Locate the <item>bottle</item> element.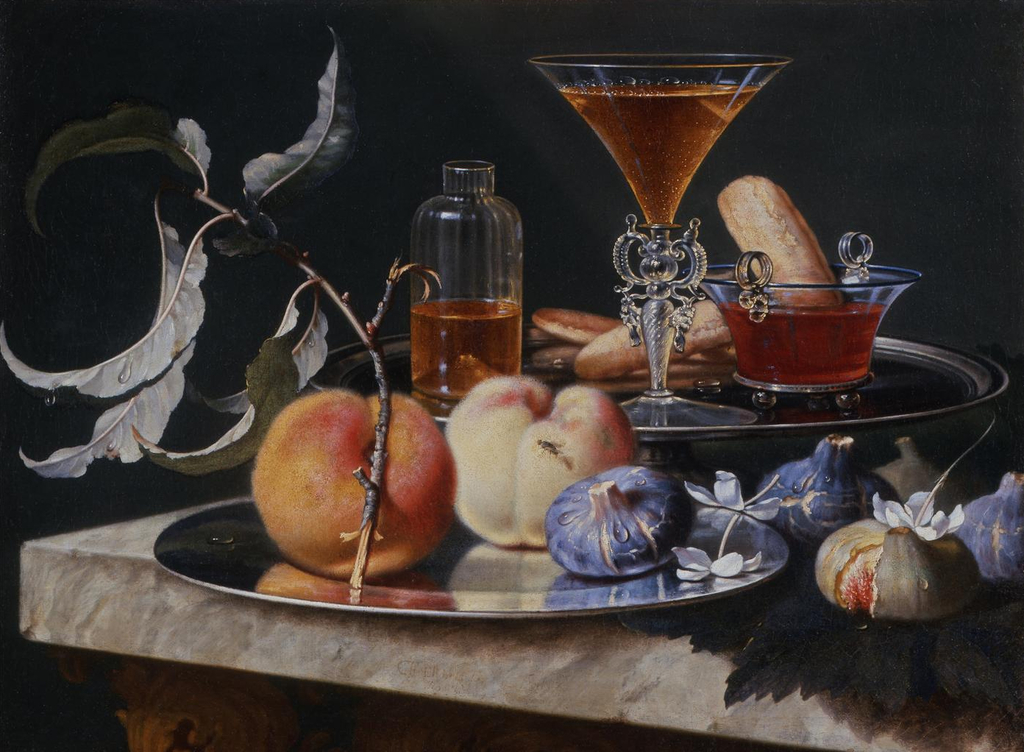
Element bbox: select_region(410, 159, 525, 408).
